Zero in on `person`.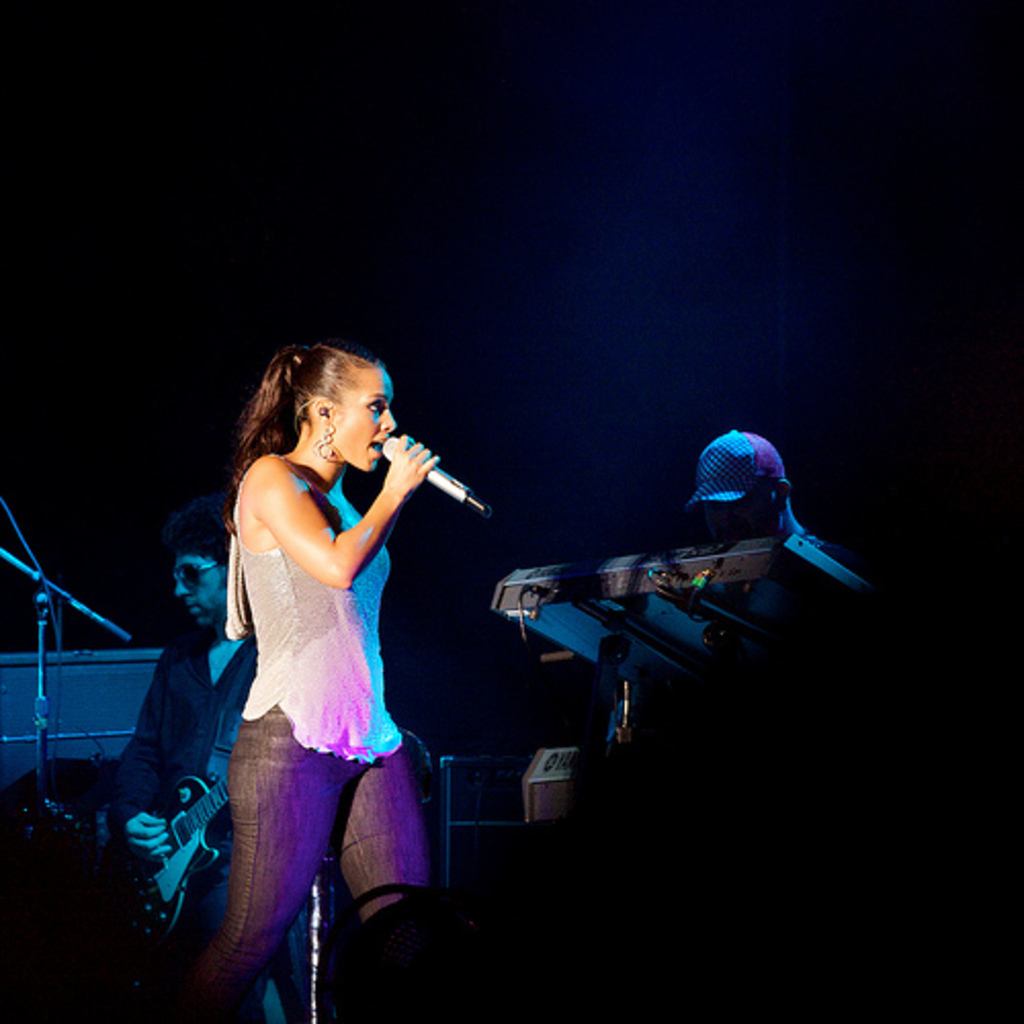
Zeroed in: [80,514,264,961].
